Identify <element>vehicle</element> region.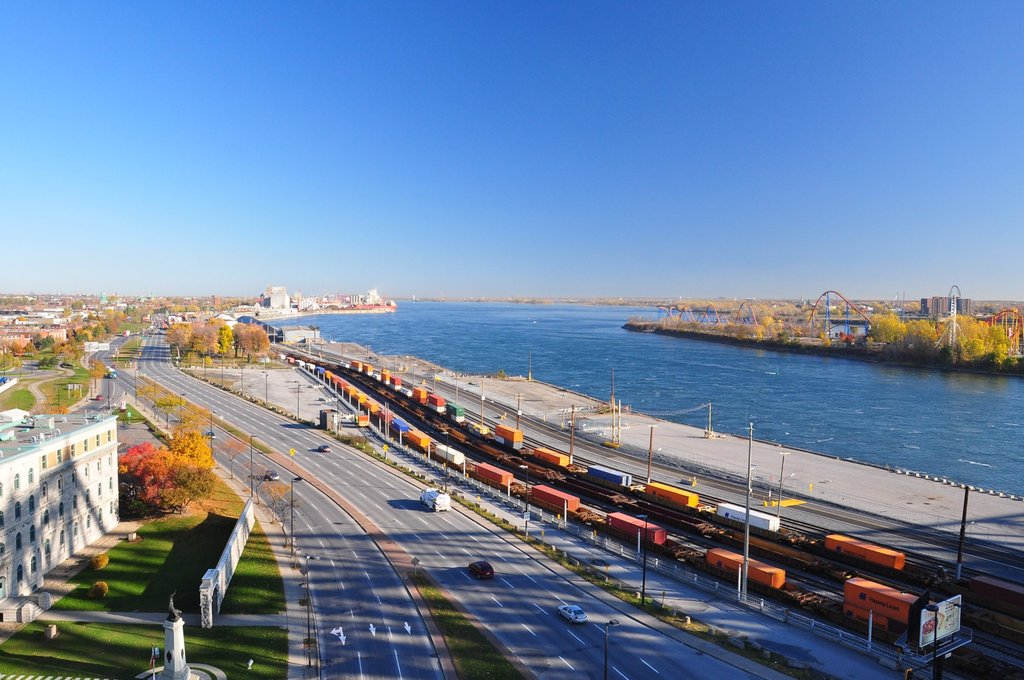
Region: x1=420, y1=486, x2=452, y2=511.
